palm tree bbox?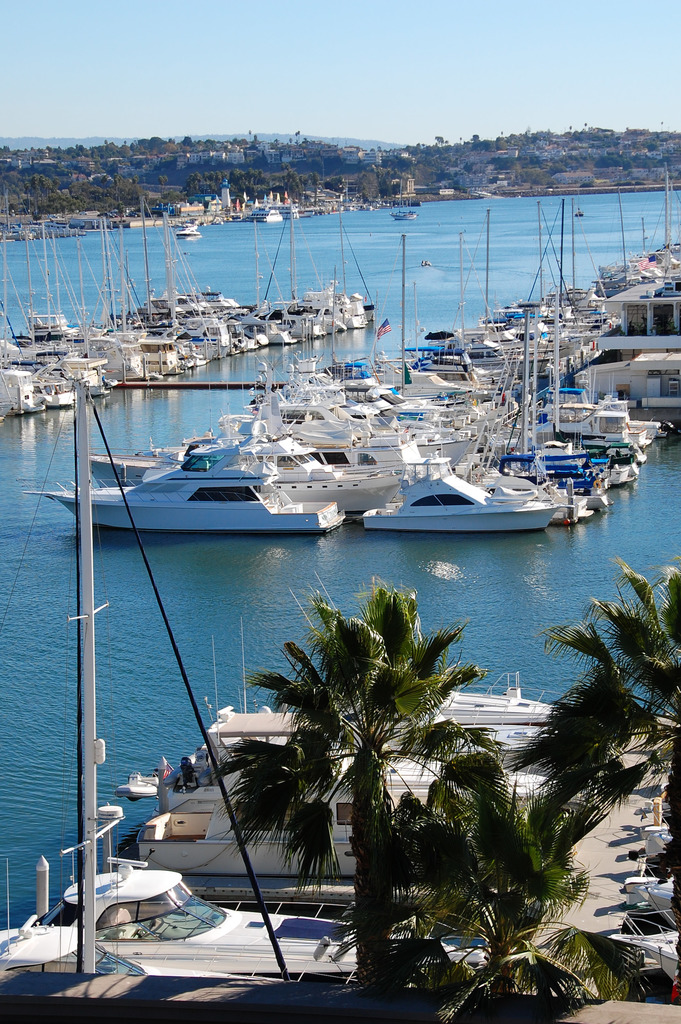
<bbox>217, 580, 493, 990</bbox>
